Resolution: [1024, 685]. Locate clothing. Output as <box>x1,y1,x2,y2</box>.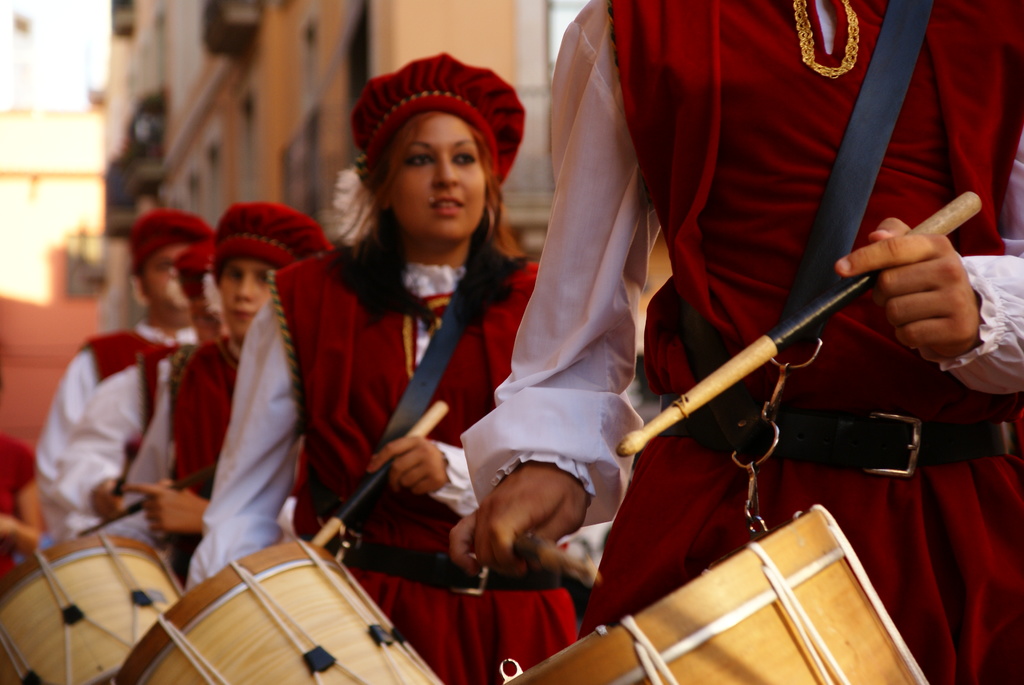
<box>179,224,586,684</box>.
